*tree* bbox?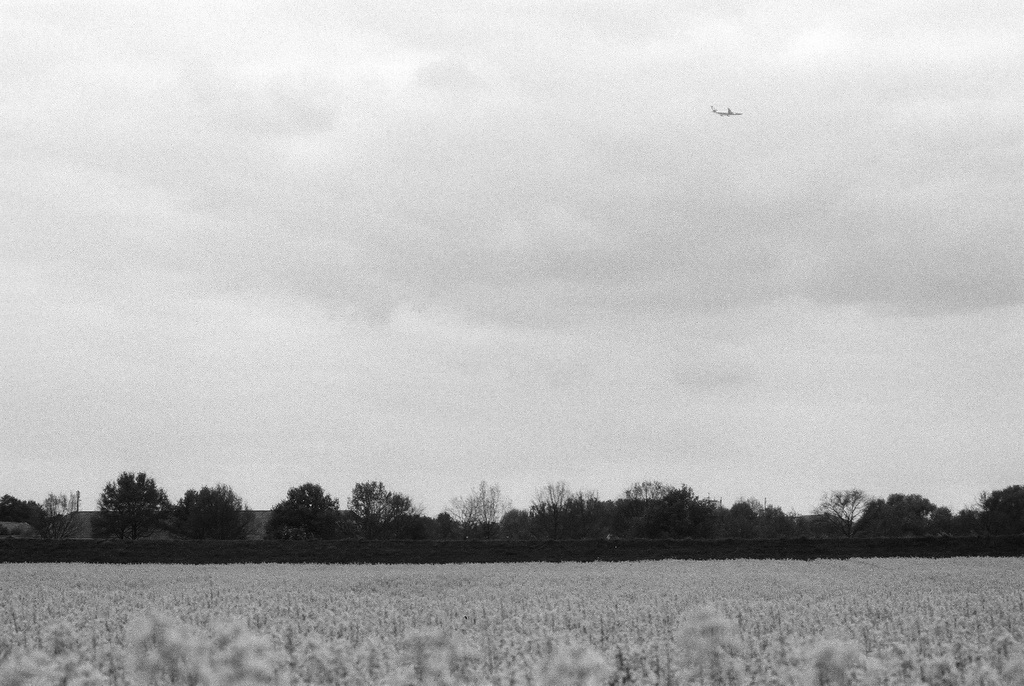
{"left": 0, "top": 495, "right": 53, "bottom": 543}
